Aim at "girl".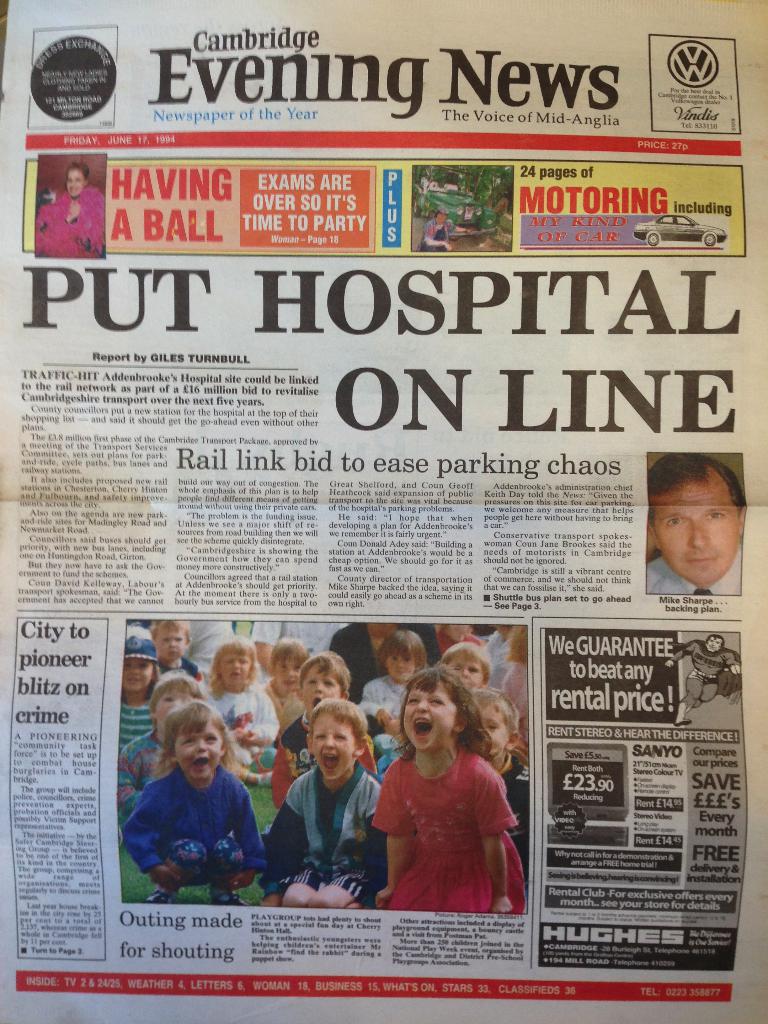
Aimed at Rect(266, 639, 315, 734).
